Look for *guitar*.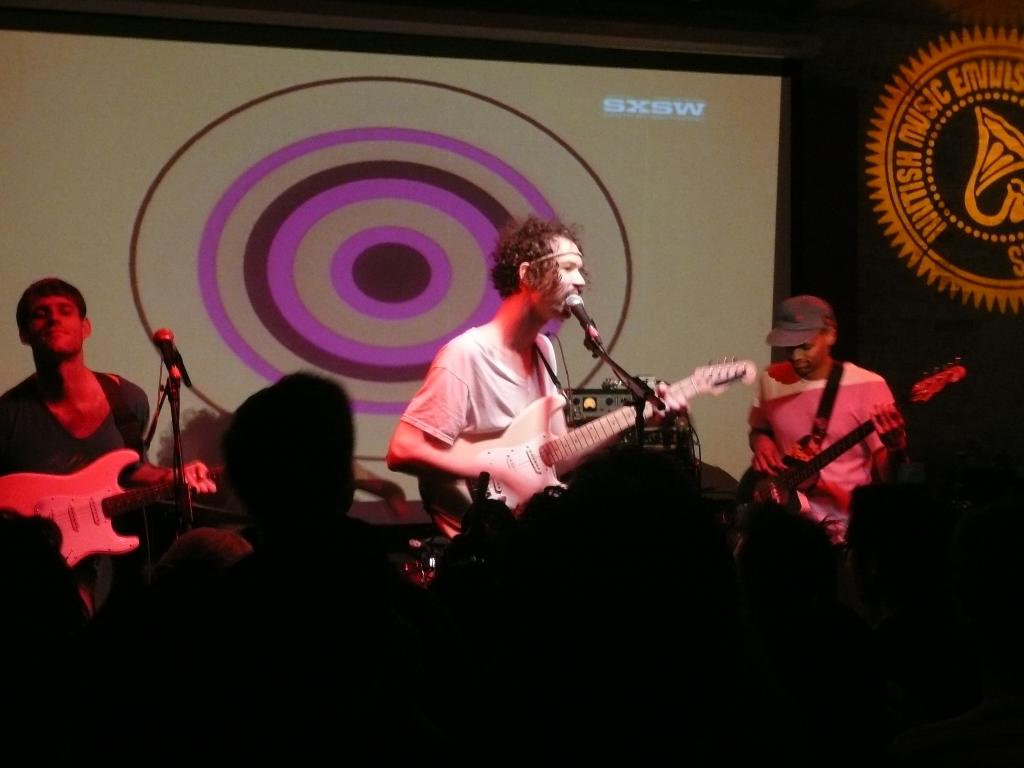
Found: {"x1": 439, "y1": 360, "x2": 748, "y2": 526}.
